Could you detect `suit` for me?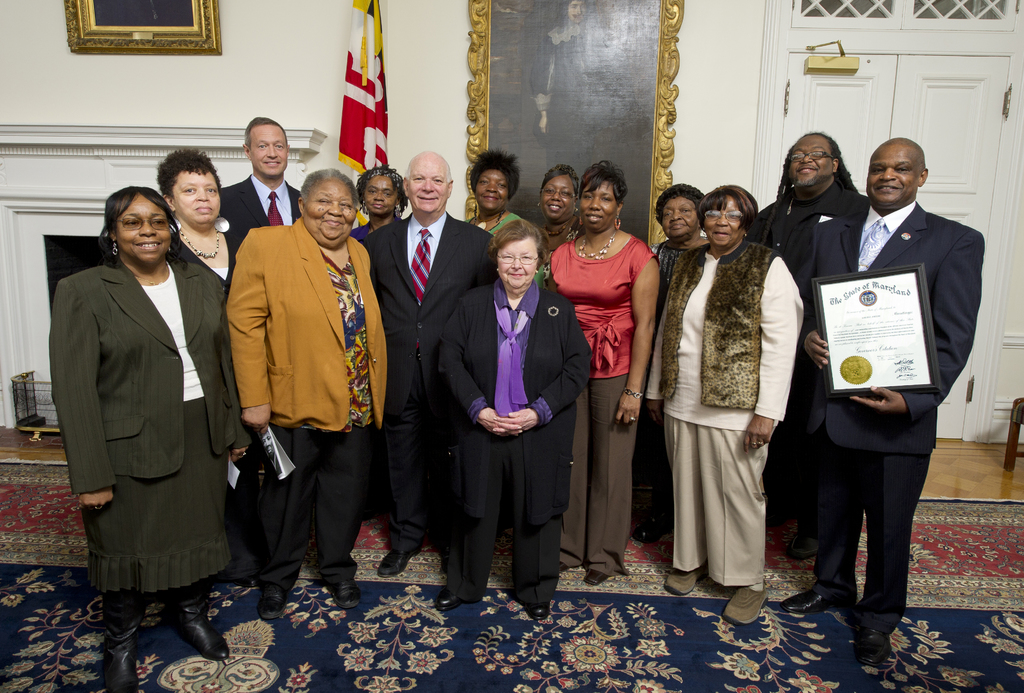
Detection result: 45, 259, 225, 591.
